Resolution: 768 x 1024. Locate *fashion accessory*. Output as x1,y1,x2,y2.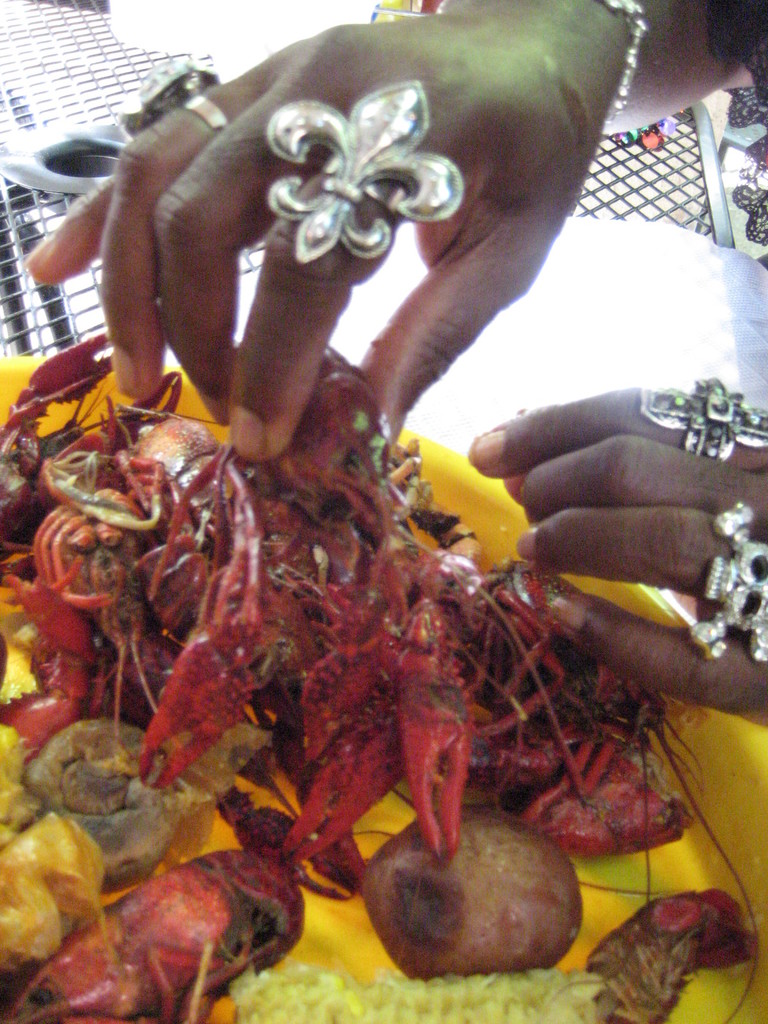
594,0,648,136.
